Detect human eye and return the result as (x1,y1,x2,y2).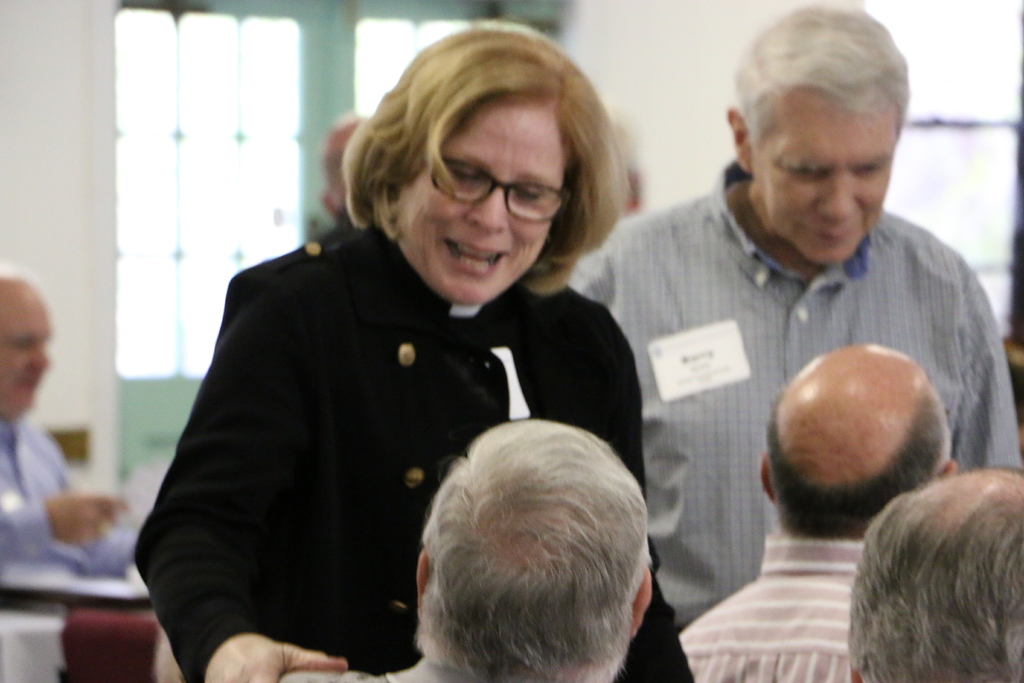
(798,165,817,178).
